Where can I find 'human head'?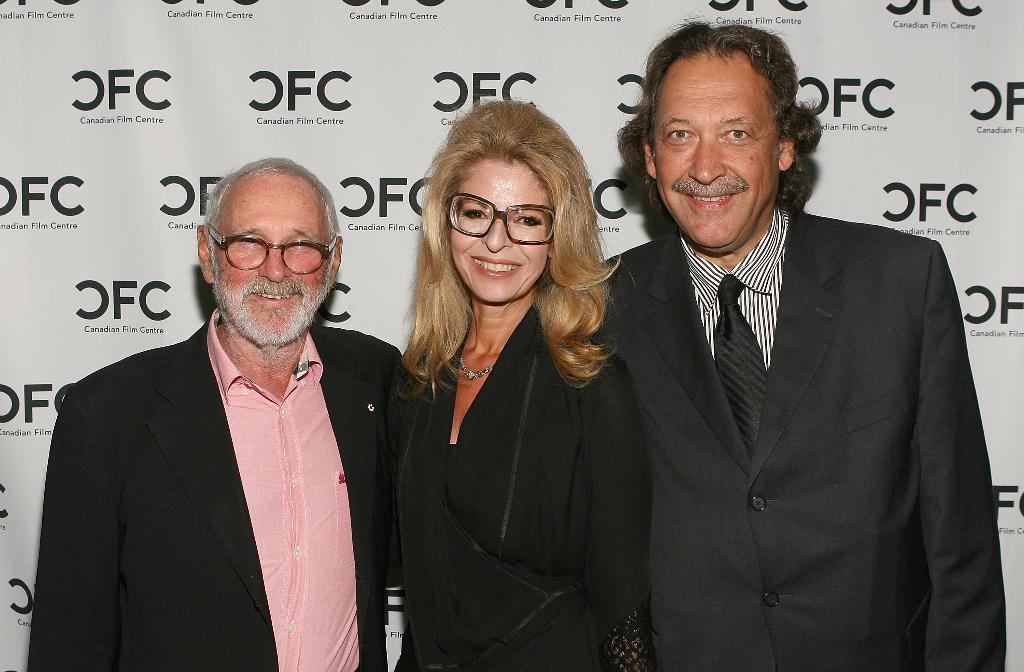
You can find it at box(196, 155, 340, 346).
